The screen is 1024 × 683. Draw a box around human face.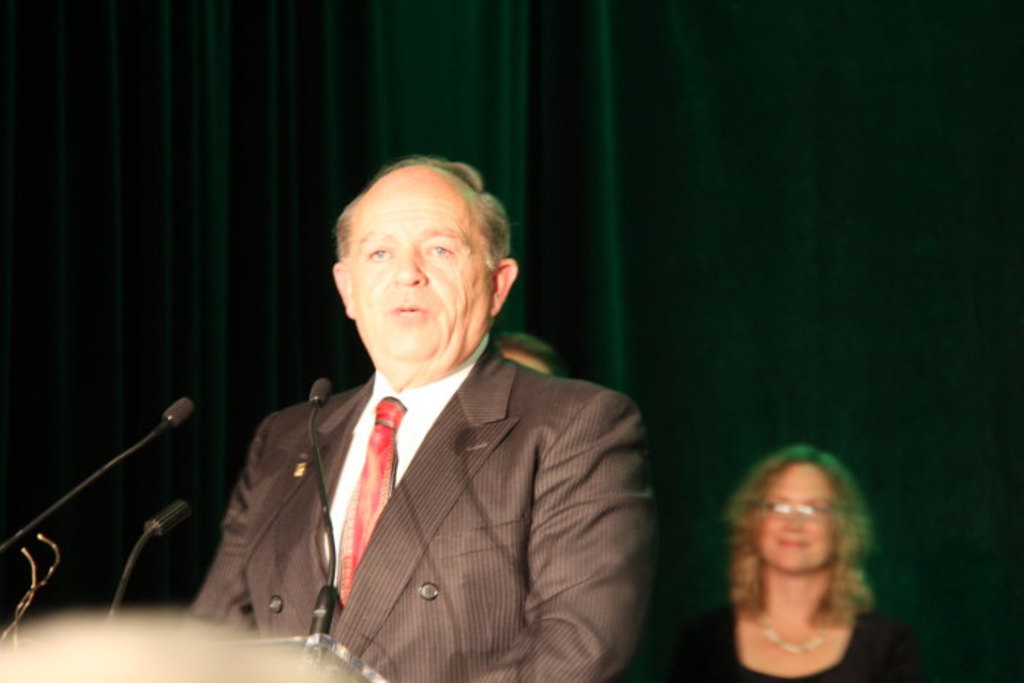
bbox=[756, 464, 838, 575].
